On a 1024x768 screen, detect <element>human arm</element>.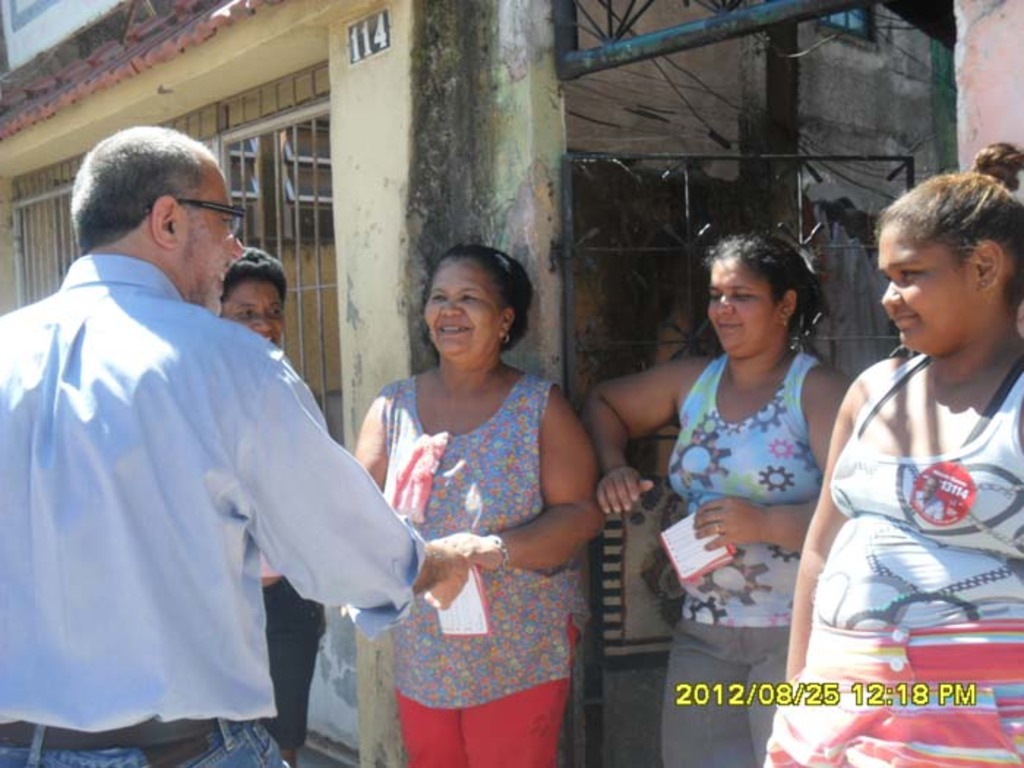
[x1=214, y1=351, x2=465, y2=636].
